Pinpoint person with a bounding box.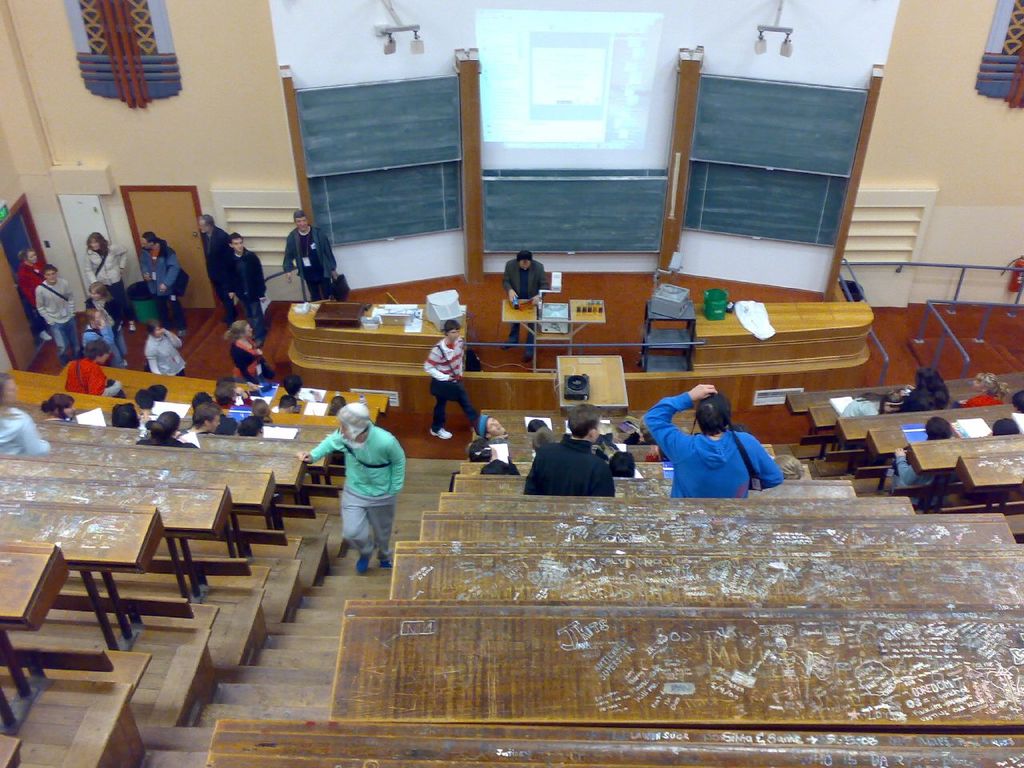
pyautogui.locateOnScreen(41, 262, 79, 364).
